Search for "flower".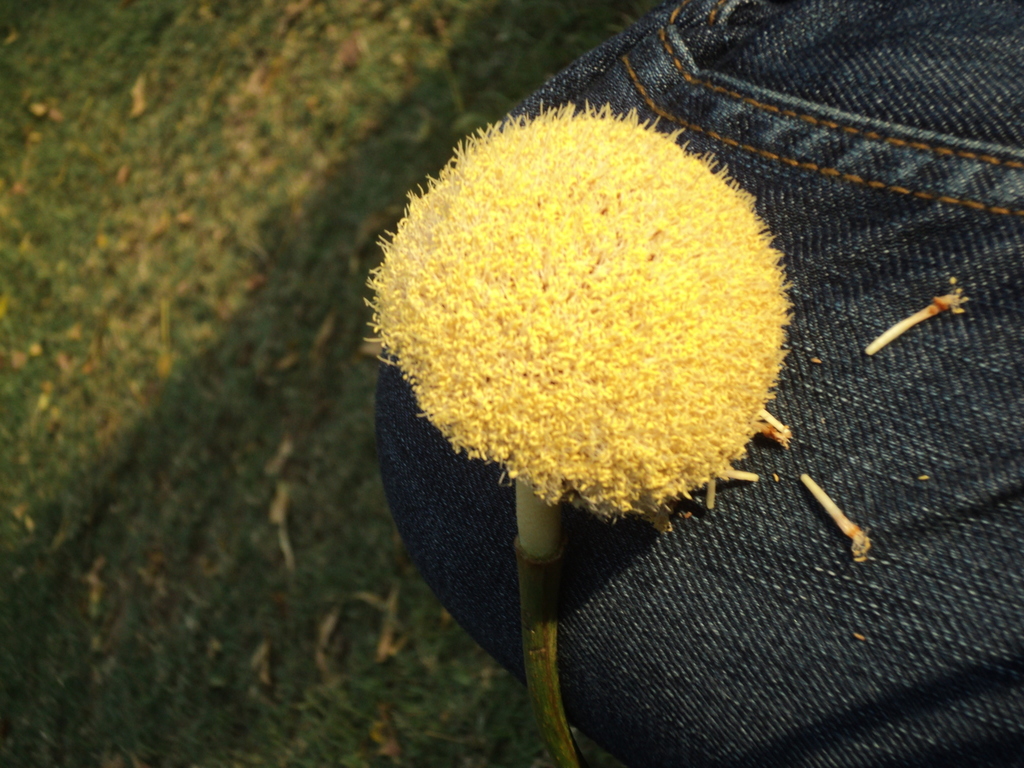
Found at bbox=(348, 52, 828, 569).
